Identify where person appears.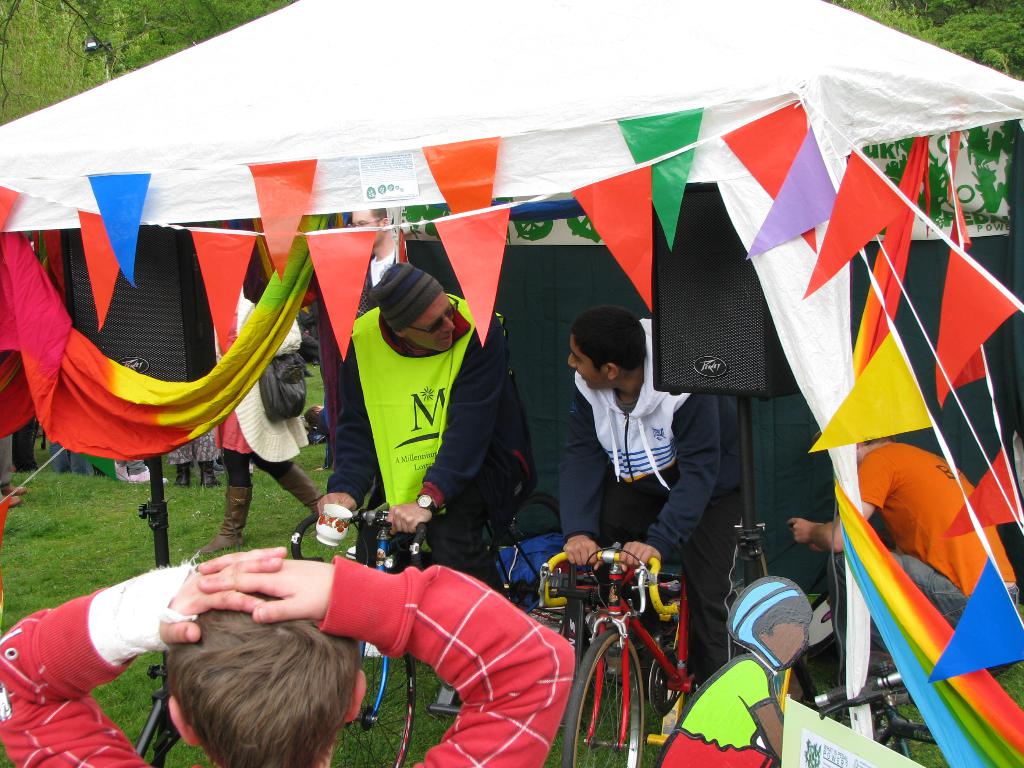
Appears at x1=659 y1=572 x2=814 y2=767.
